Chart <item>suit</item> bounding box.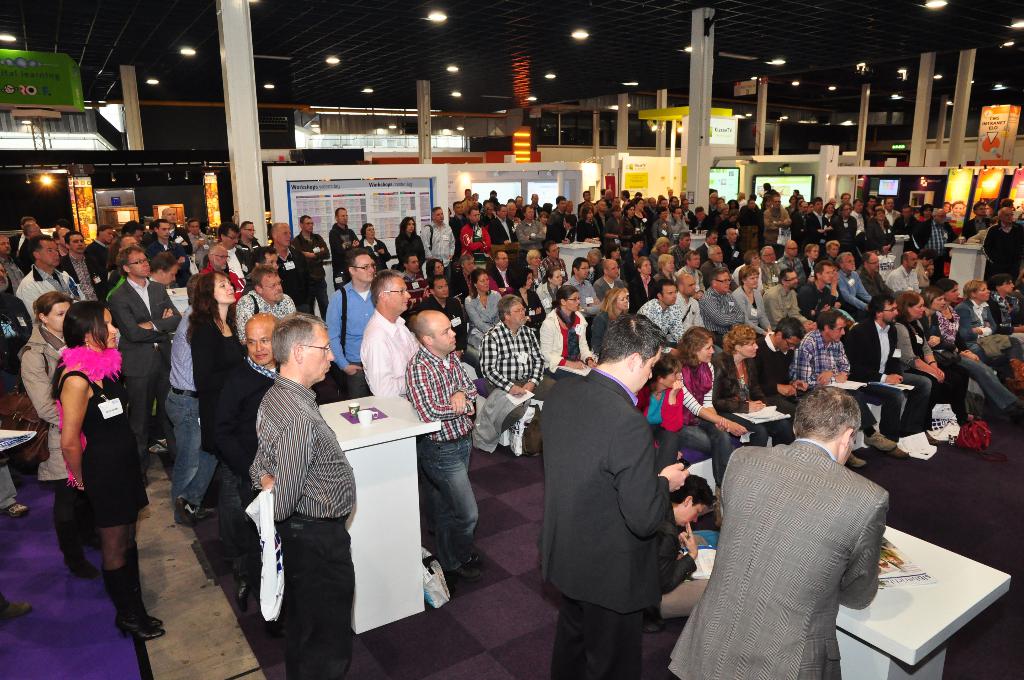
Charted: (675,407,911,664).
